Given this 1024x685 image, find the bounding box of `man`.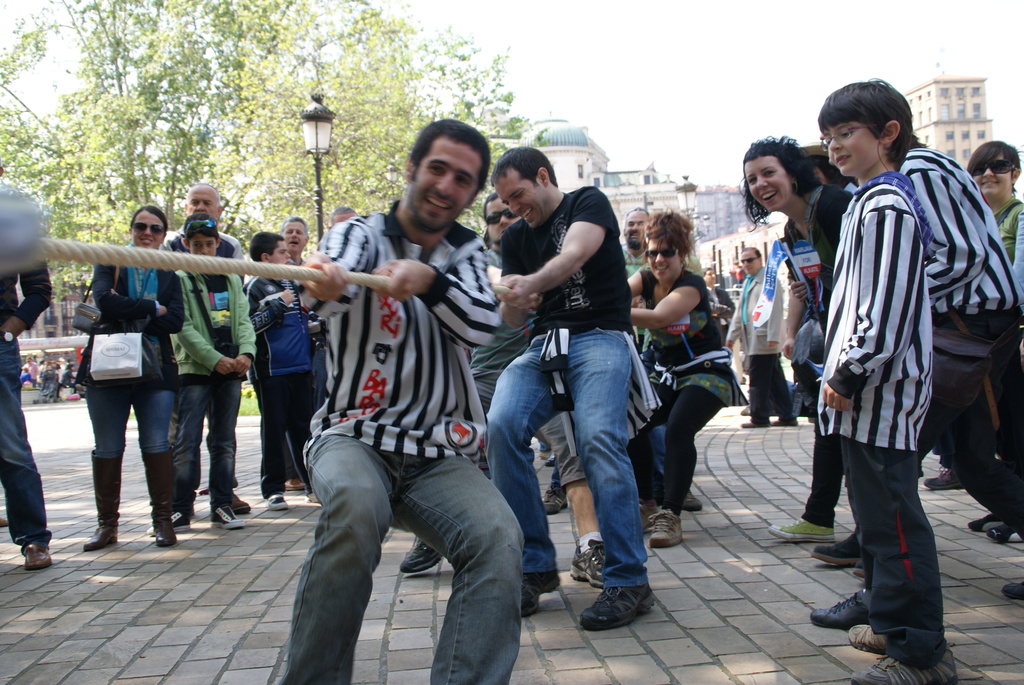
477, 139, 673, 626.
